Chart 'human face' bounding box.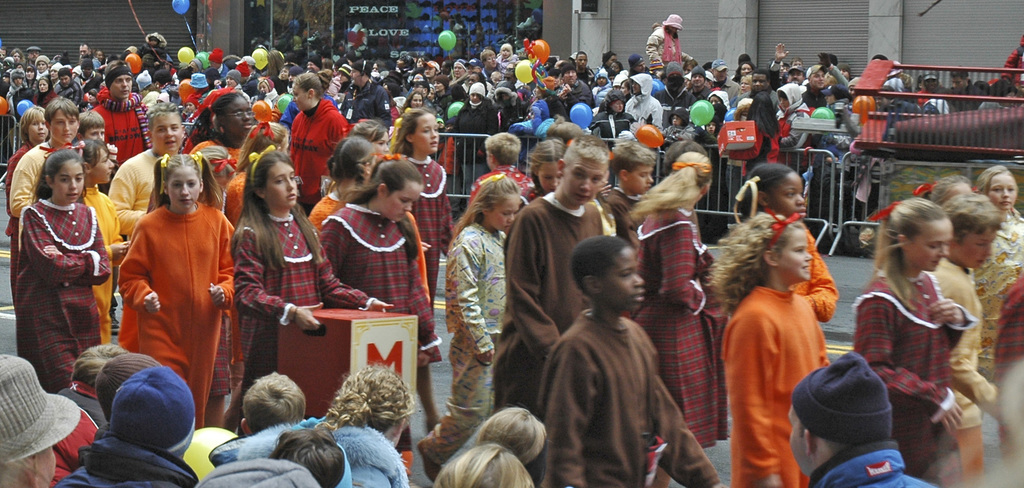
Charted: 769,167,806,221.
